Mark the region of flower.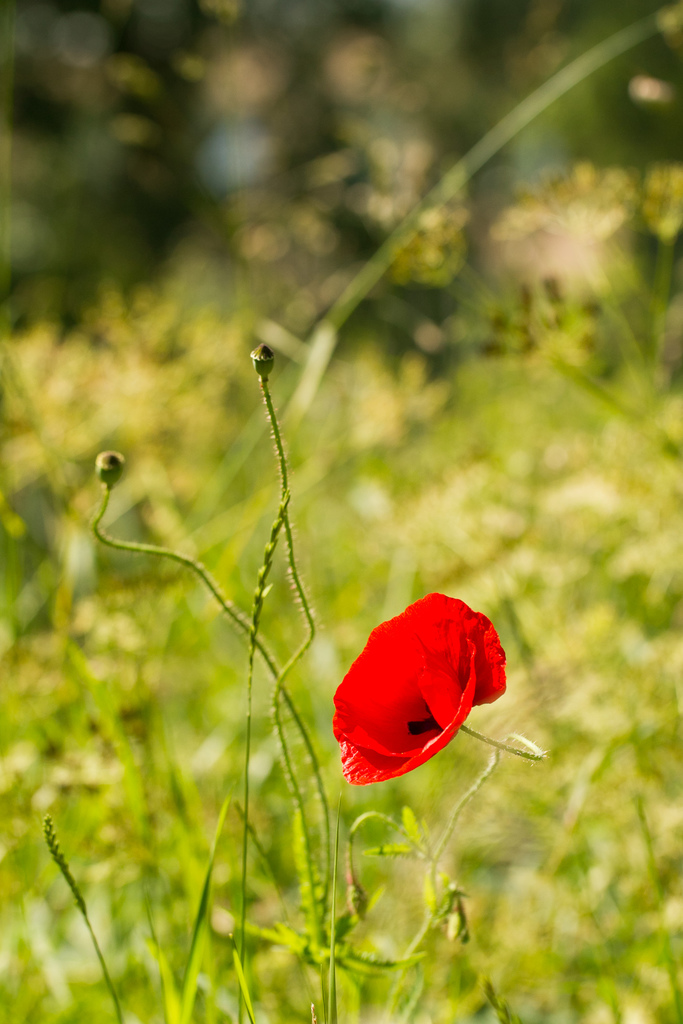
Region: 327,604,522,804.
